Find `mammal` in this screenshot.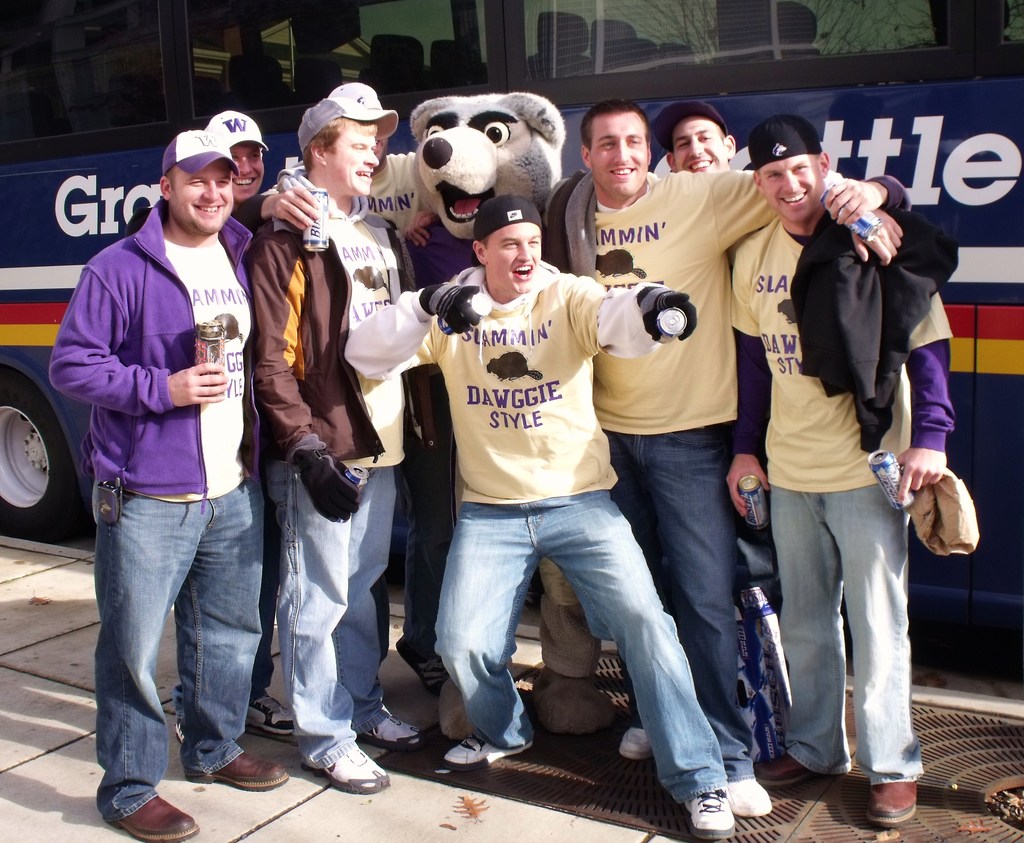
The bounding box for `mammal` is locate(726, 111, 954, 833).
